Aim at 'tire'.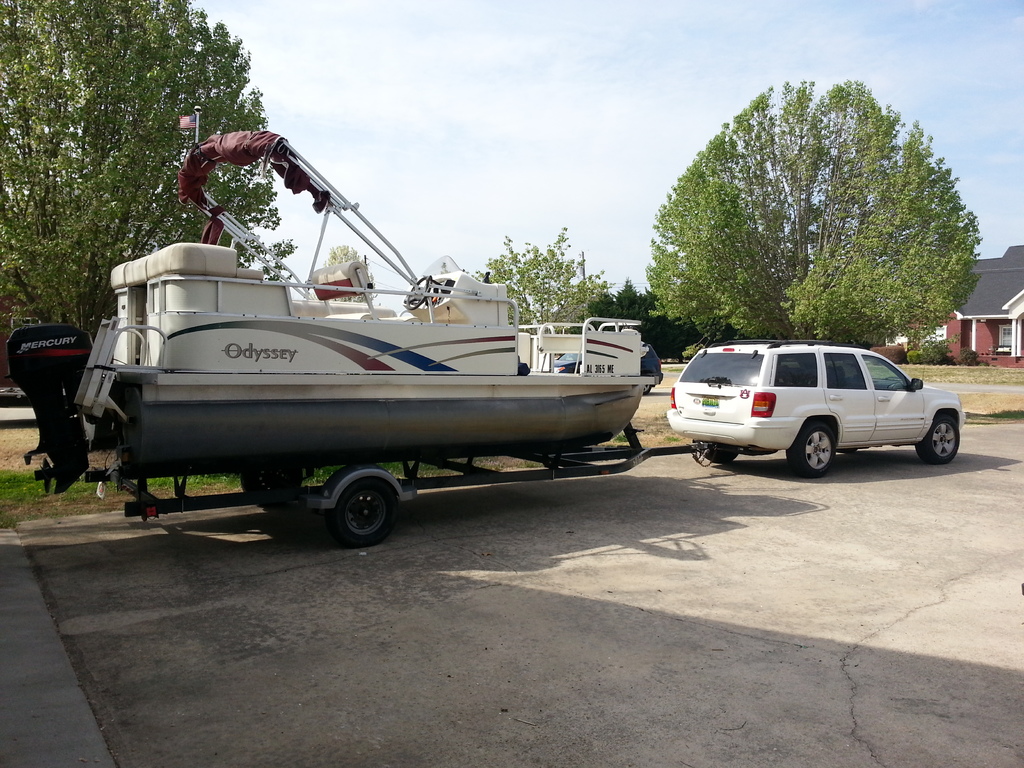
Aimed at x1=242 y1=467 x2=301 y2=505.
